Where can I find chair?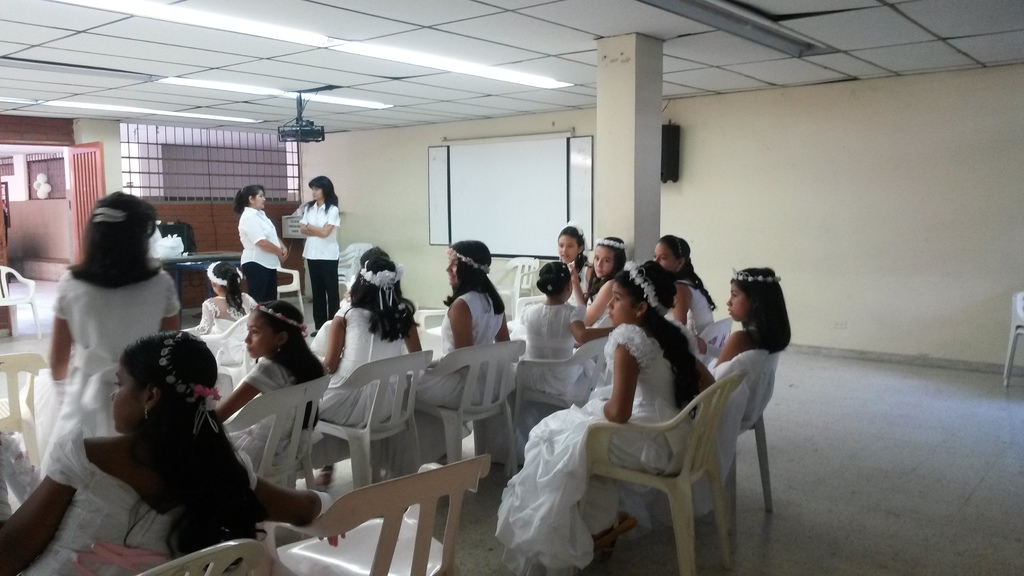
You can find it at (409,306,446,348).
